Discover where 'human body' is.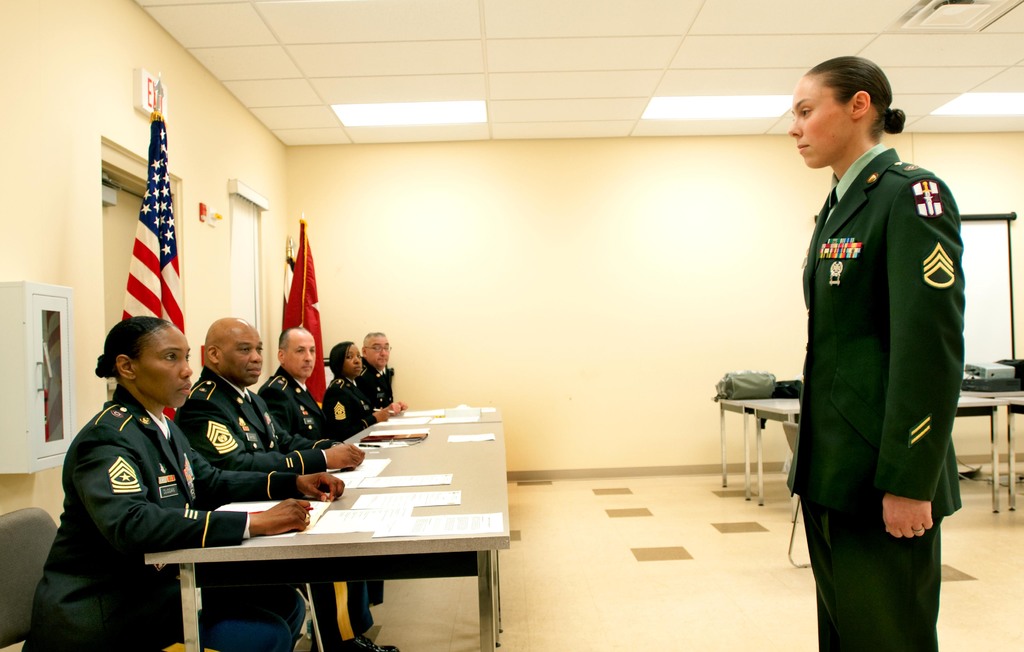
Discovered at [788,55,964,651].
